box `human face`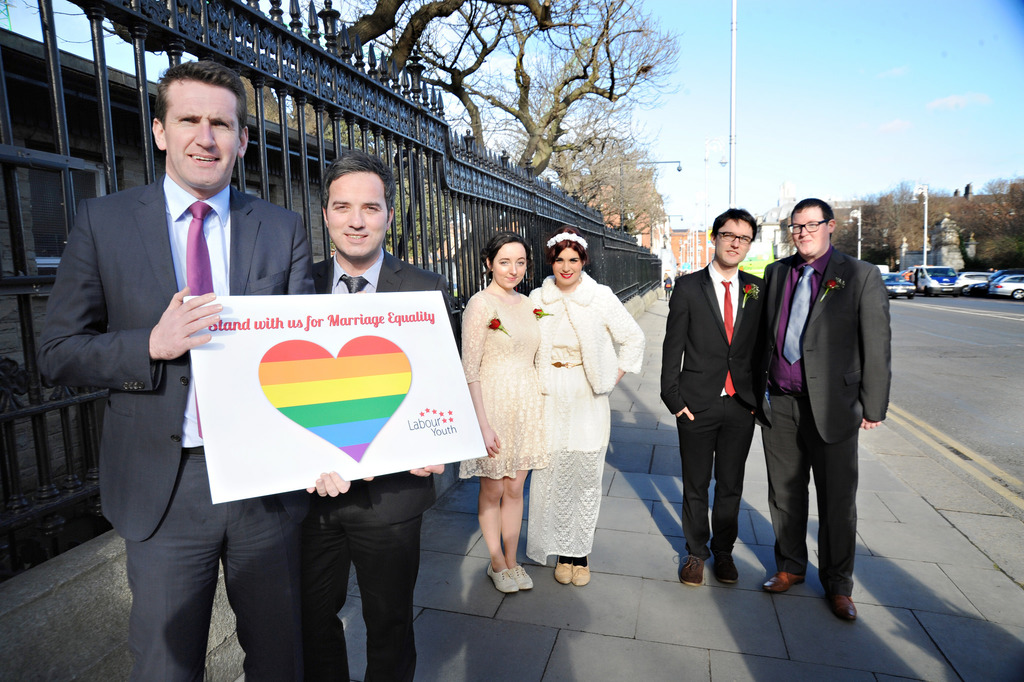
489/241/529/290
